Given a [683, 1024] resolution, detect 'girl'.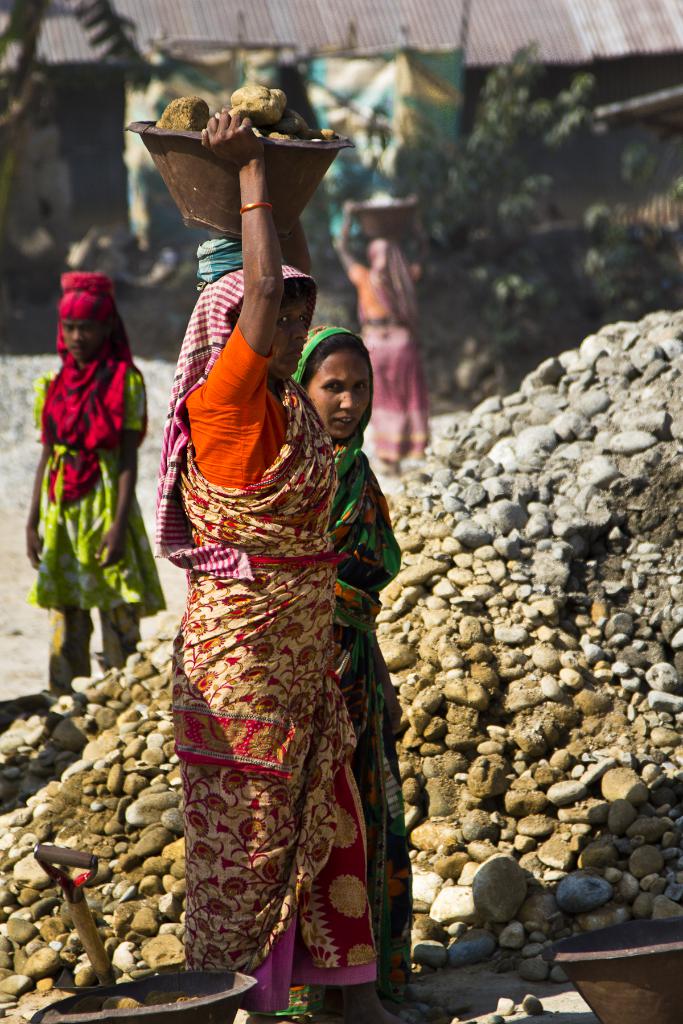
region(26, 273, 162, 693).
